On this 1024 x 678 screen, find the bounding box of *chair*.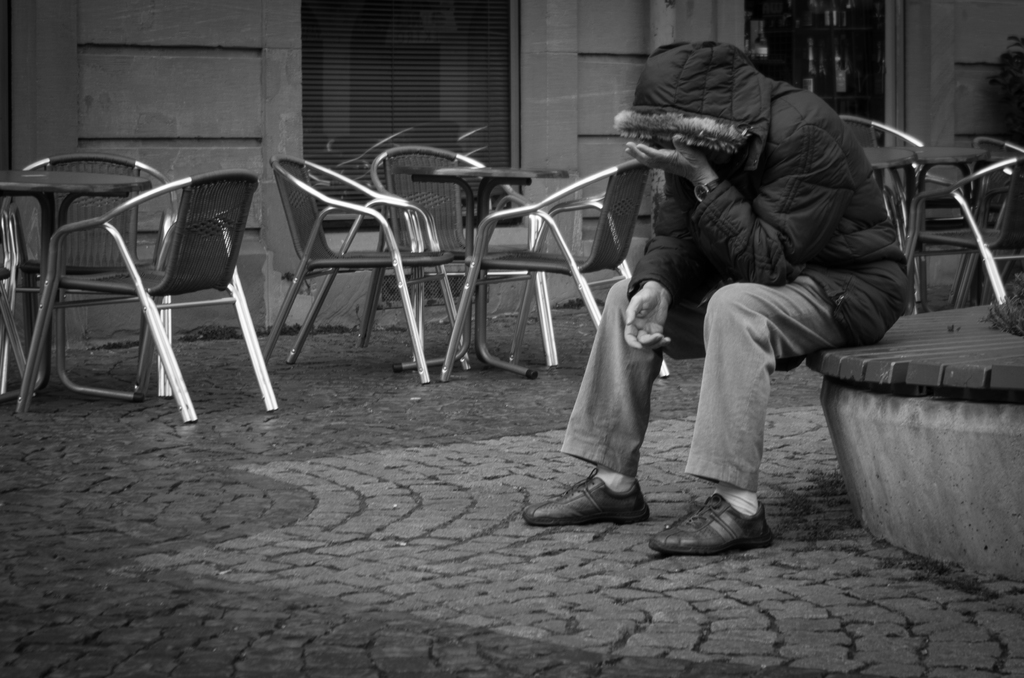
Bounding box: [902, 155, 1020, 314].
